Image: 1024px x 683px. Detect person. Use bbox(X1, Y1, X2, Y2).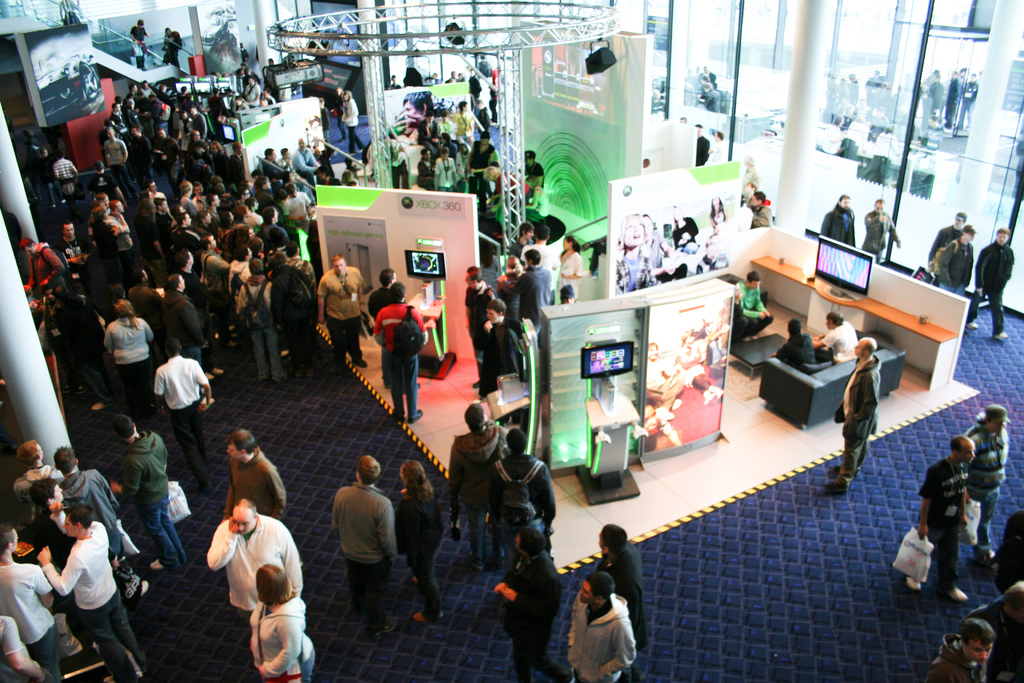
bbox(678, 117, 685, 120).
